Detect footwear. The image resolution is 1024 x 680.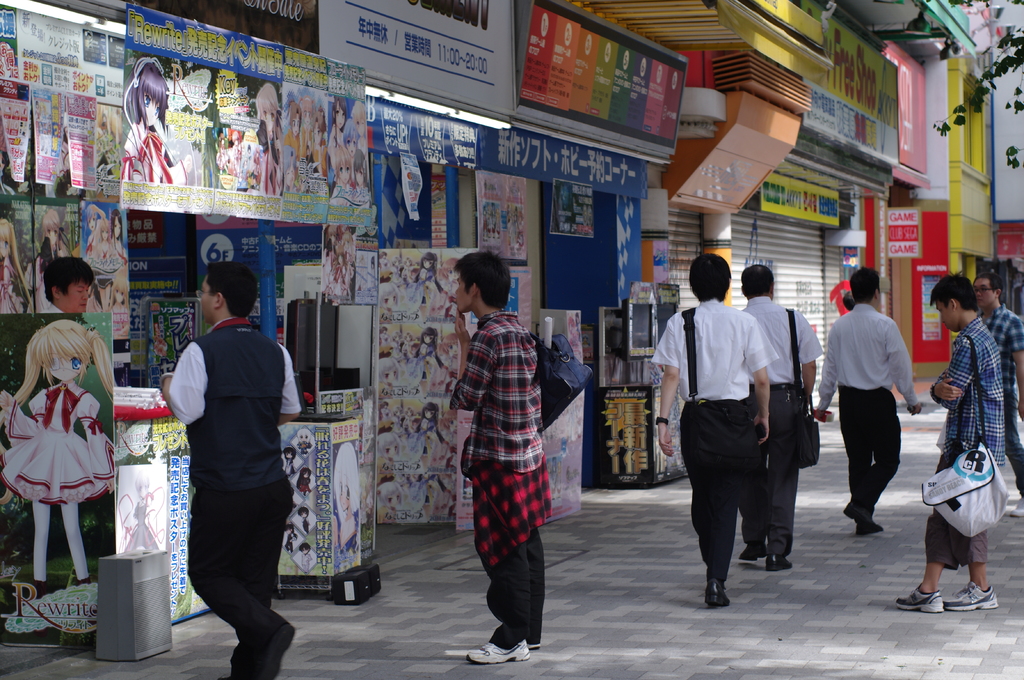
crop(845, 506, 853, 522).
